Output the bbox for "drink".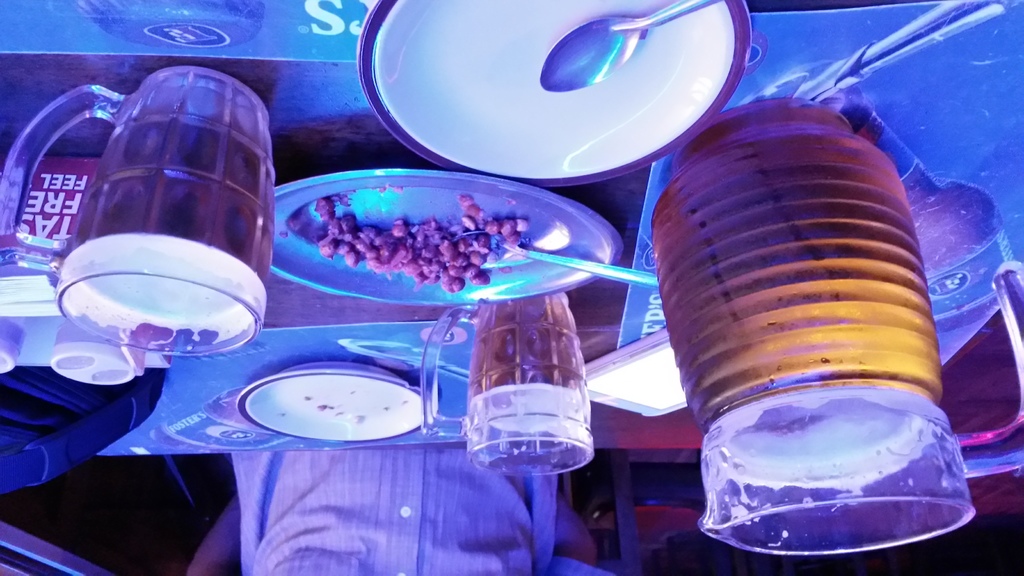
64 67 275 333.
